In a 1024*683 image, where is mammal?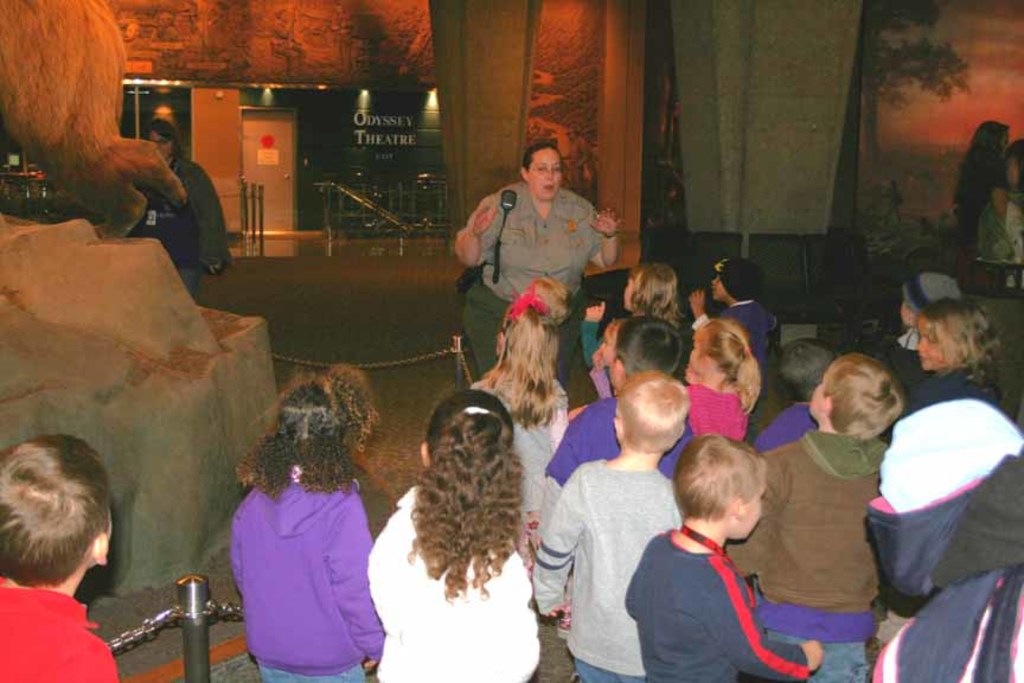
left=895, top=272, right=962, bottom=377.
